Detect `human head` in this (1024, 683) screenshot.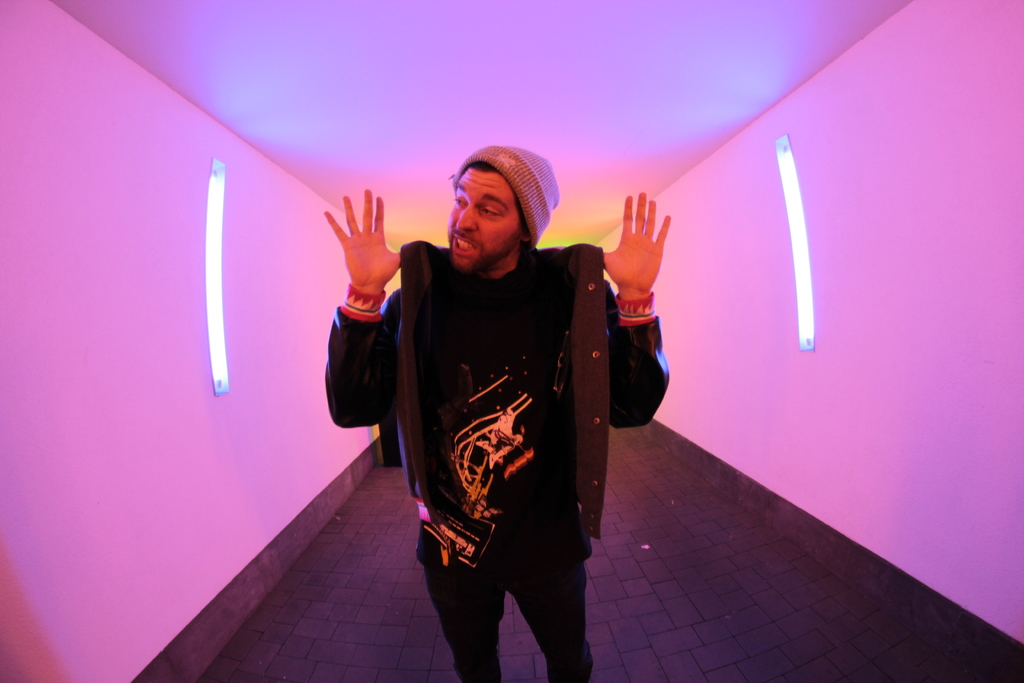
Detection: {"left": 440, "top": 146, "right": 561, "bottom": 276}.
